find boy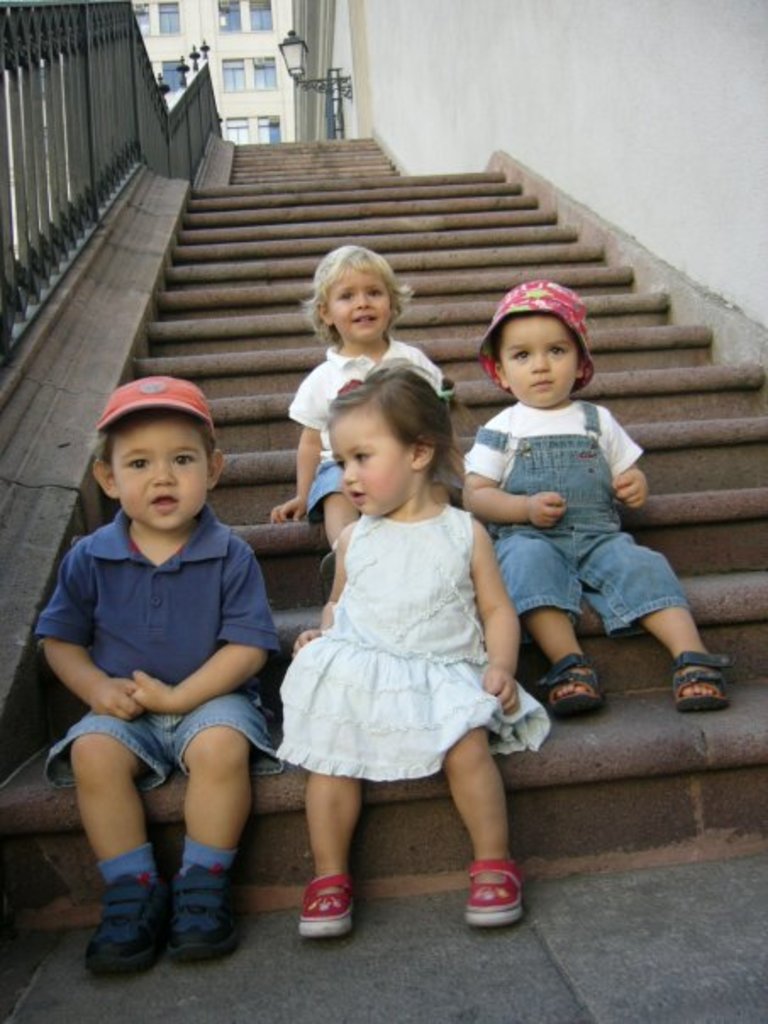
(458, 276, 736, 715)
